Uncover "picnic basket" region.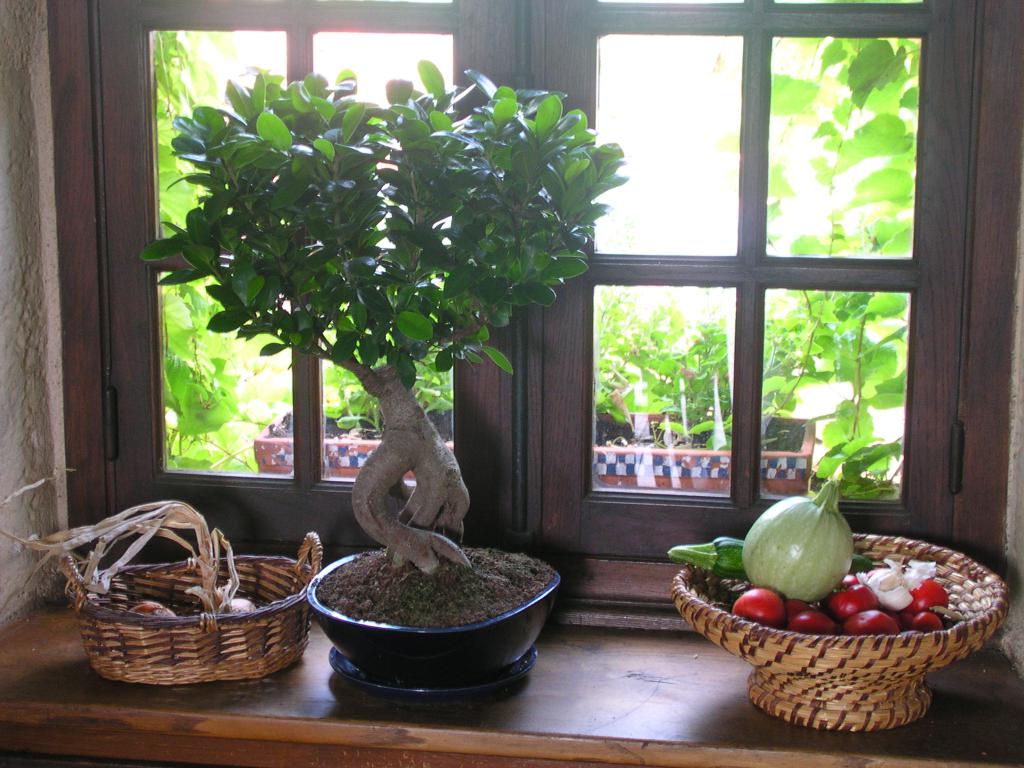
Uncovered: <box>50,527,332,691</box>.
